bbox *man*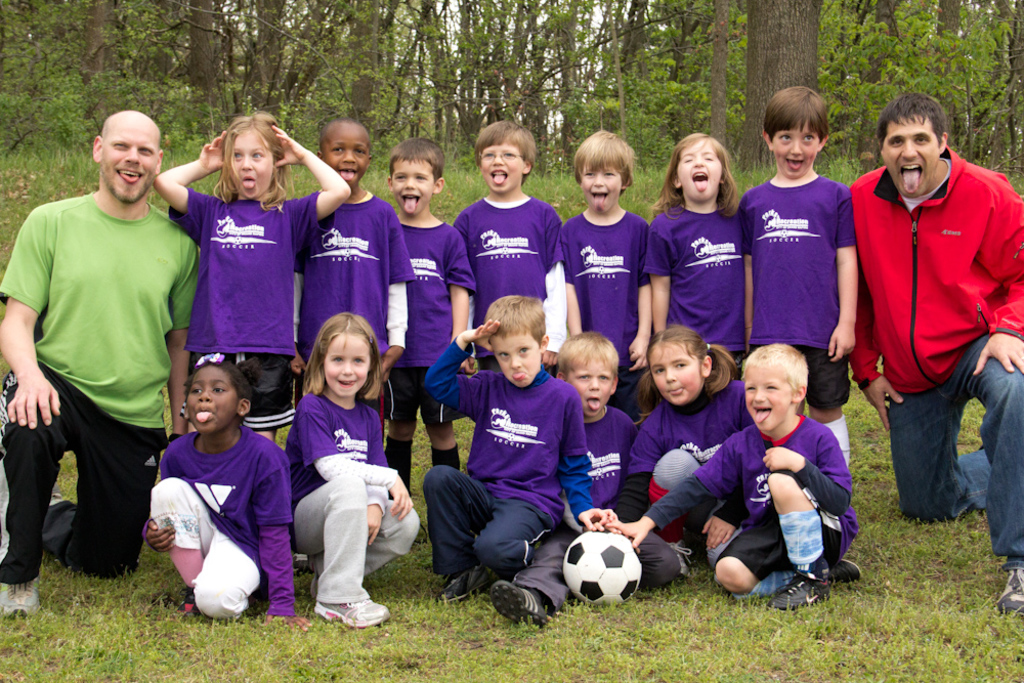
BBox(12, 63, 189, 631)
